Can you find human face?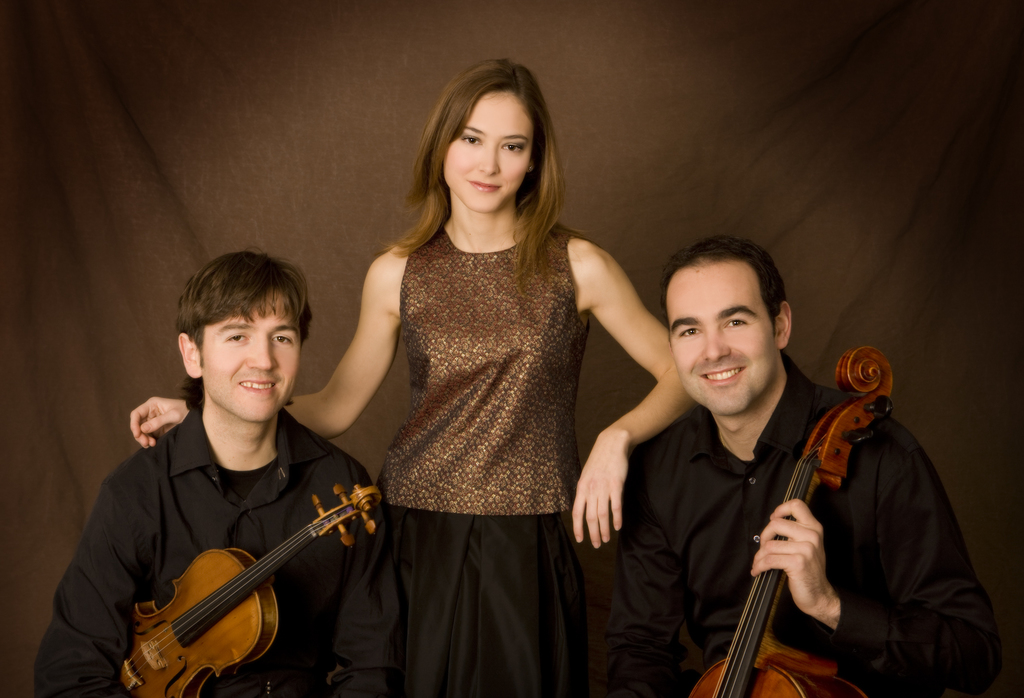
Yes, bounding box: 450 99 530 213.
